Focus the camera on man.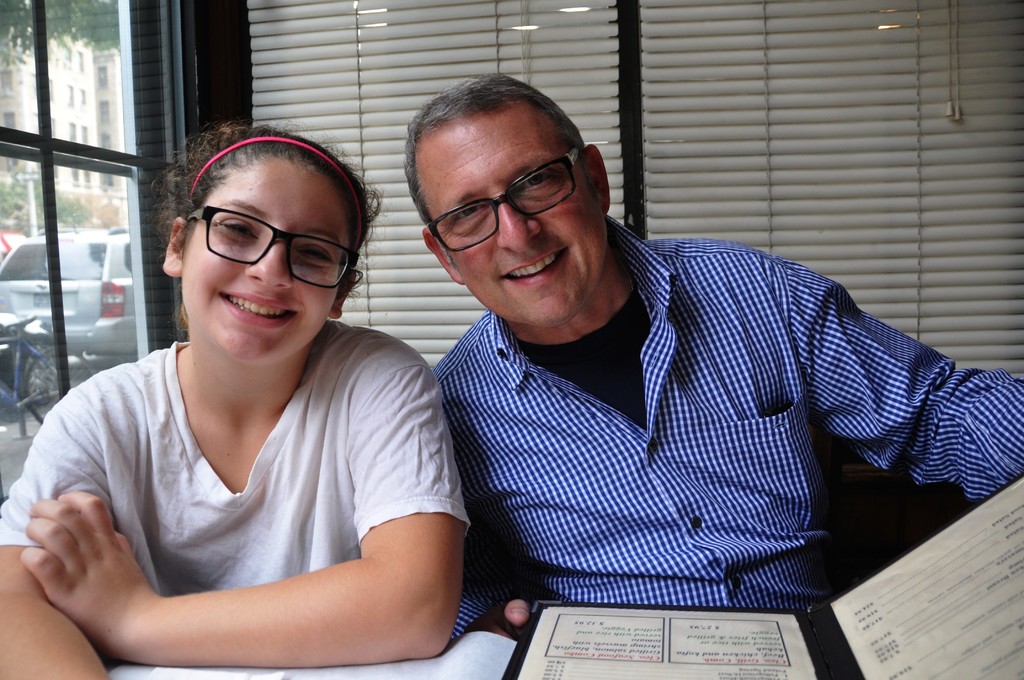
Focus region: <region>349, 79, 995, 631</region>.
